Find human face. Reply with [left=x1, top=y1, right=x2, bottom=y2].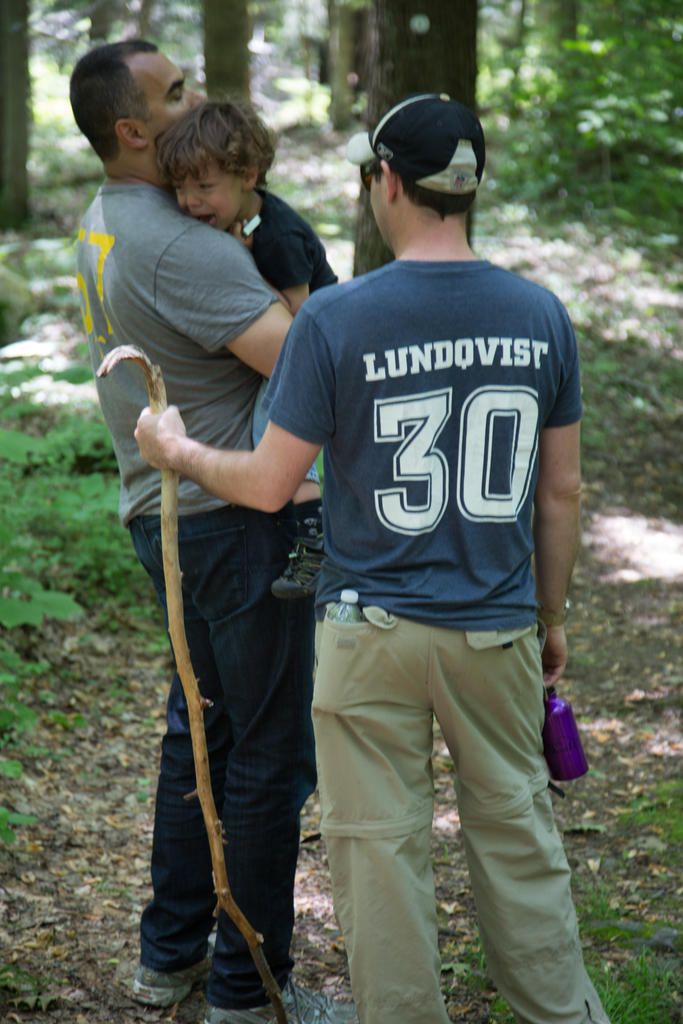
[left=141, top=50, right=207, bottom=150].
